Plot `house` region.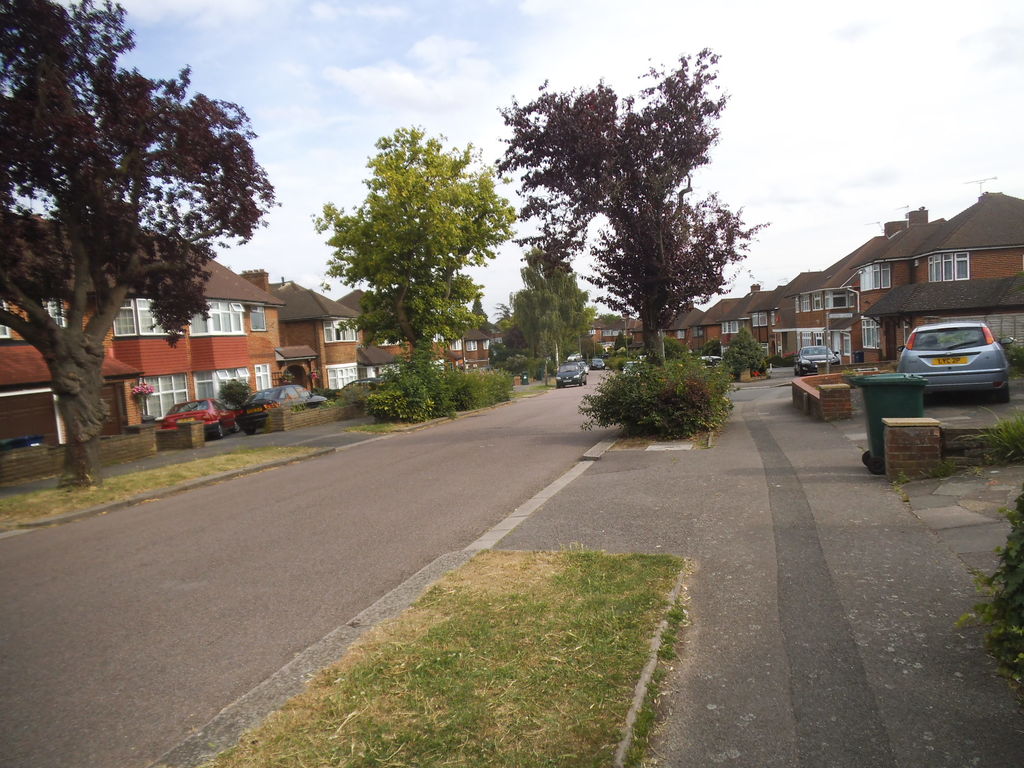
Plotted at (left=0, top=216, right=287, bottom=487).
